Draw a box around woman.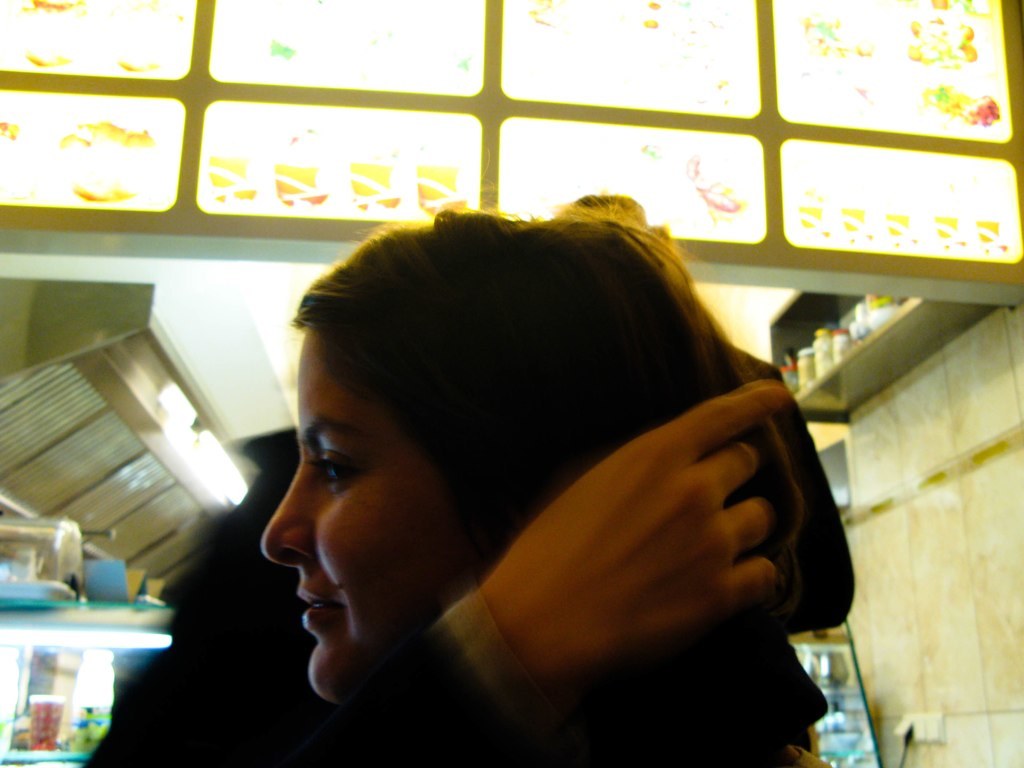
crop(259, 217, 807, 764).
